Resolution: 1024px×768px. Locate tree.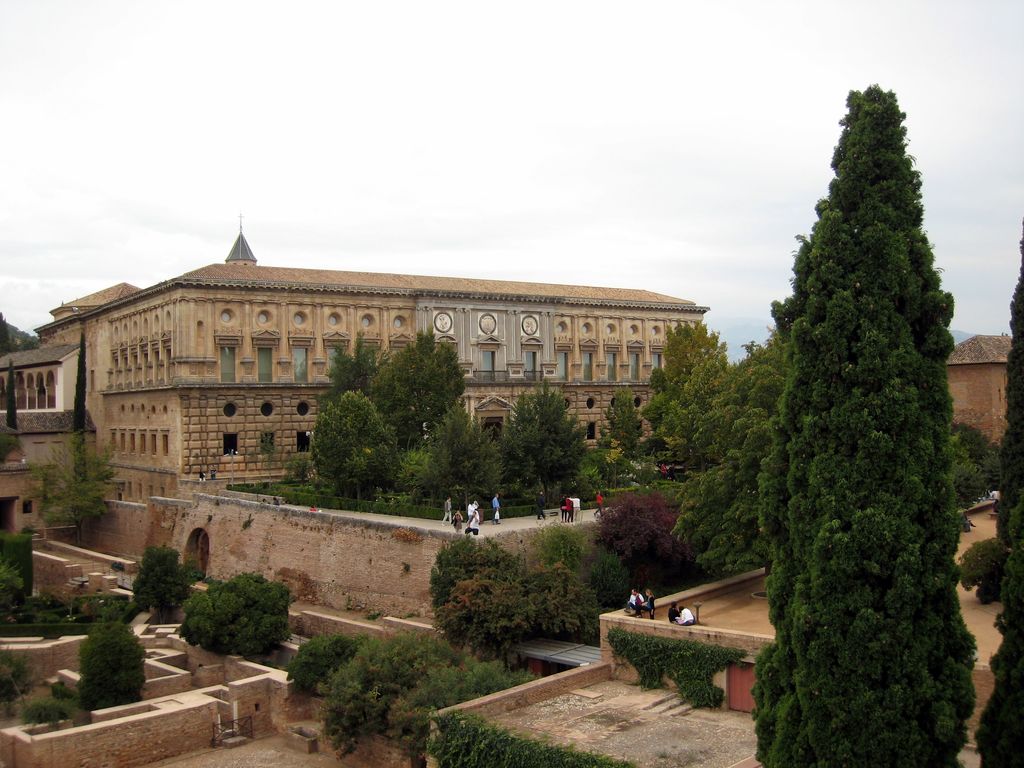
<region>164, 564, 292, 657</region>.
